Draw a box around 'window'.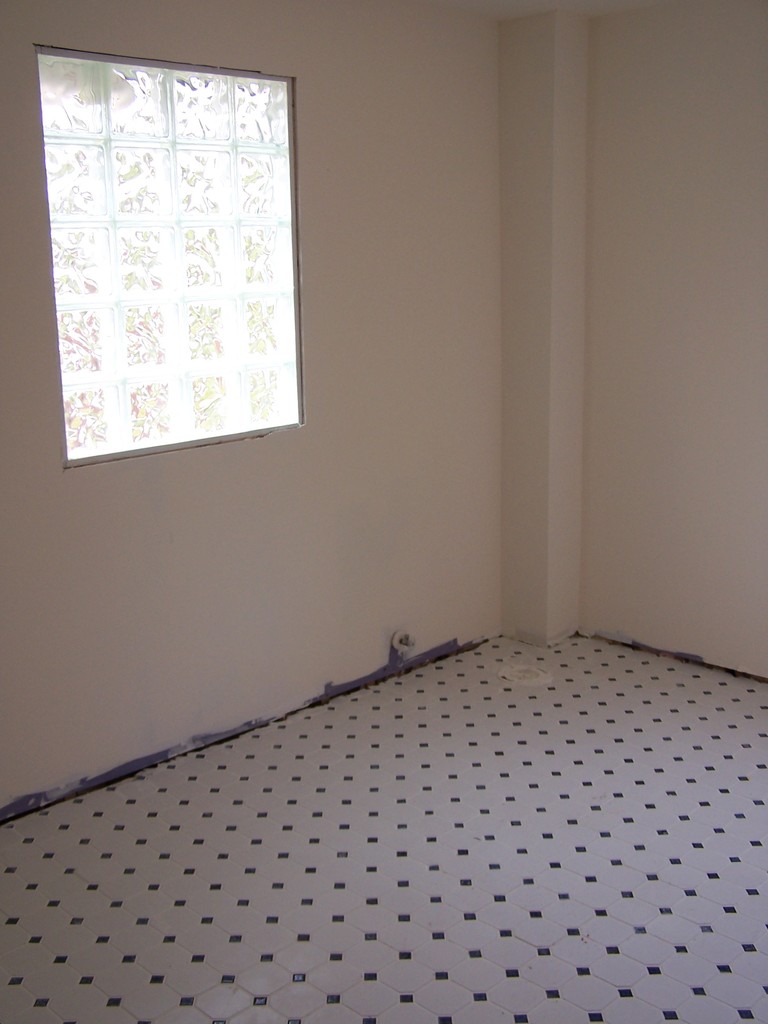
x1=57 y1=56 x2=356 y2=487.
